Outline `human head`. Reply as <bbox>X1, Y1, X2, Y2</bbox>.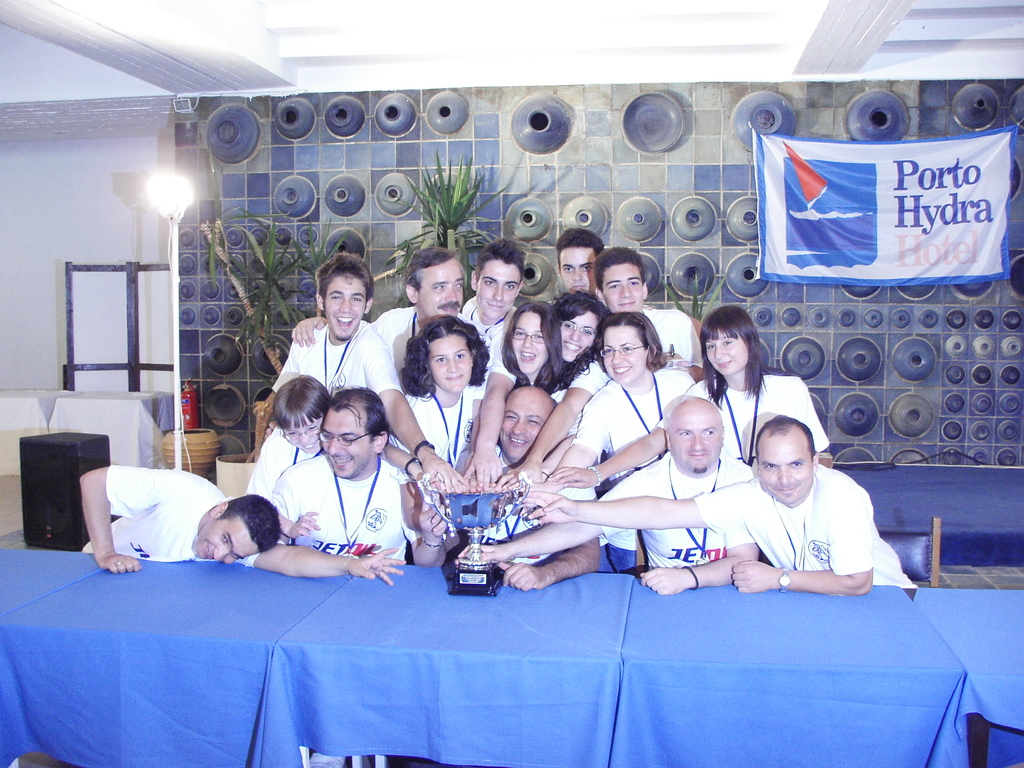
<bbox>697, 303, 759, 378</bbox>.
